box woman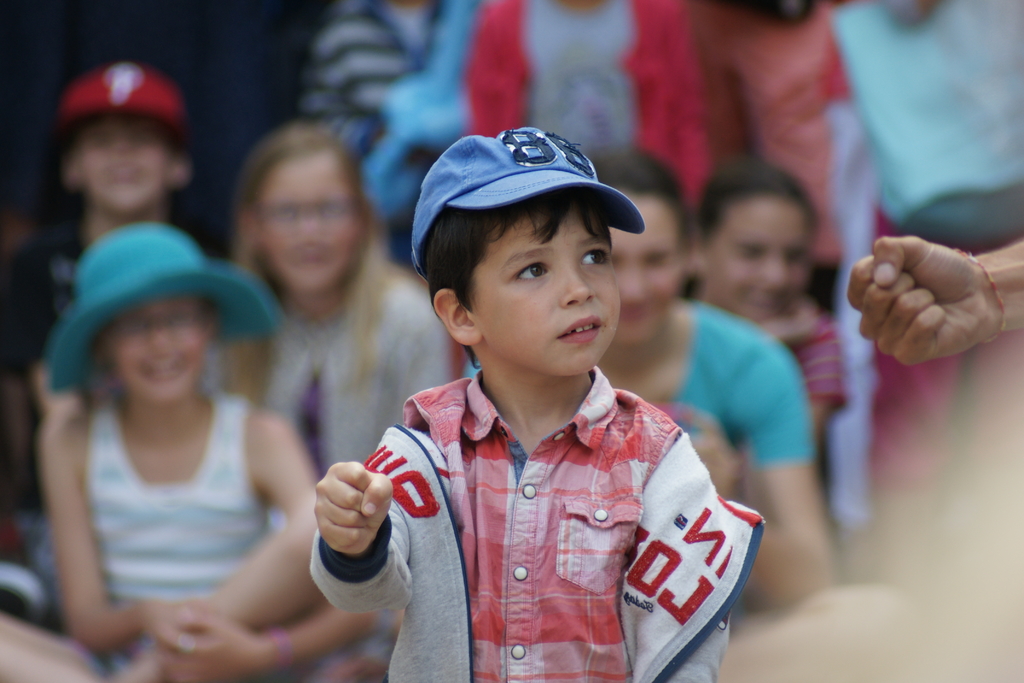
(464,140,838,614)
